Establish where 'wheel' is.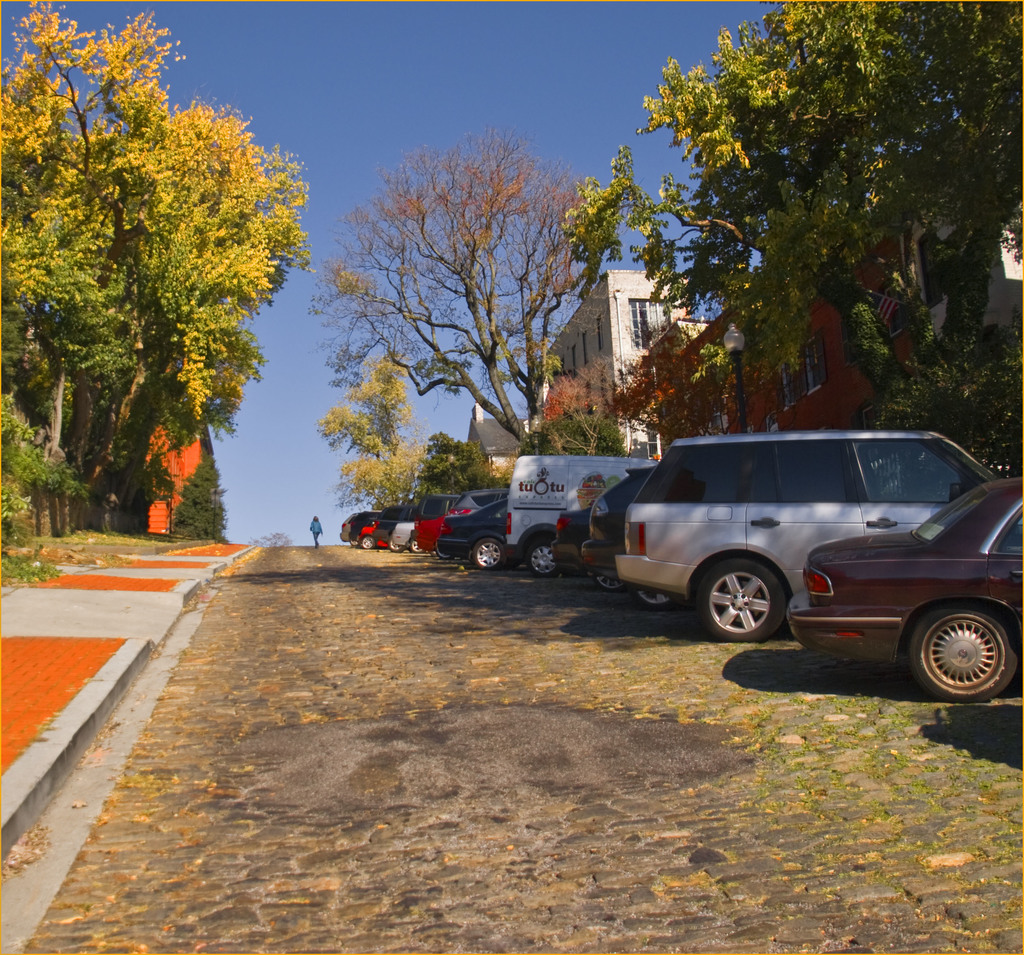
Established at 408:540:429:554.
